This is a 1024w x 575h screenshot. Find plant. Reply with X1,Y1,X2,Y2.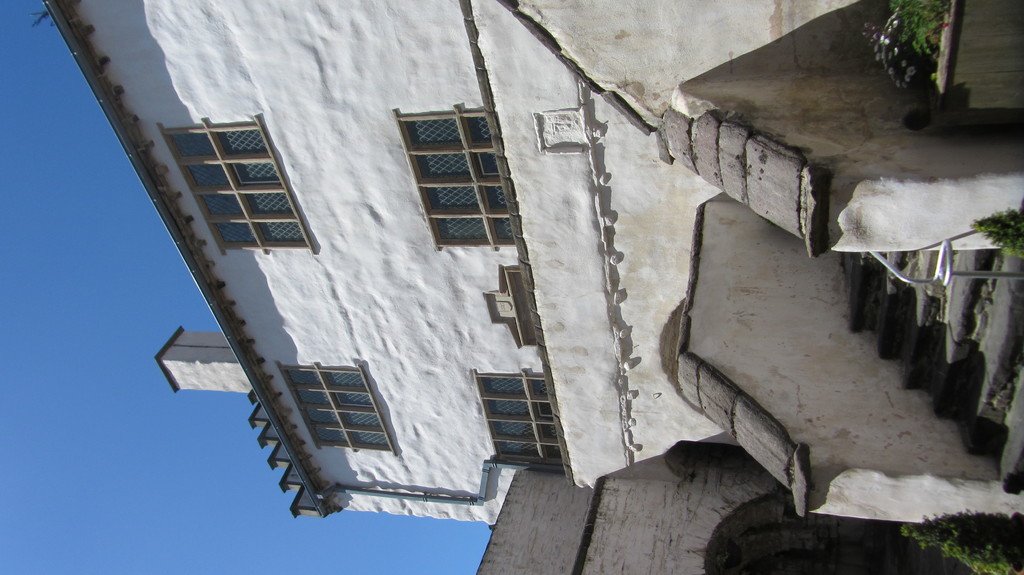
968,206,1023,267.
